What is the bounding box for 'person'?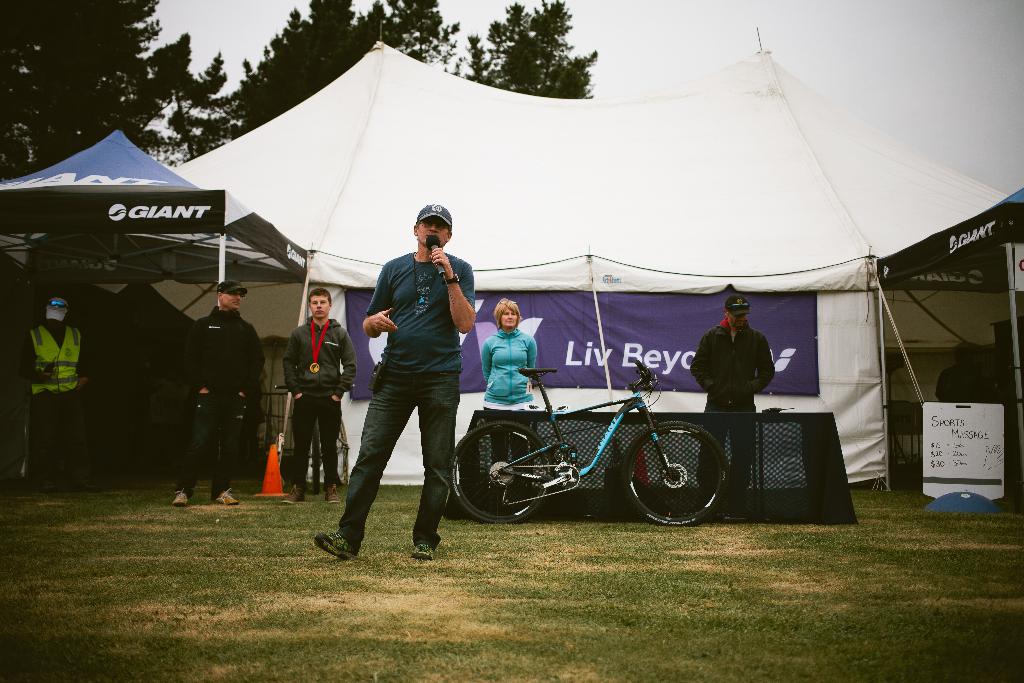
region(280, 285, 358, 509).
